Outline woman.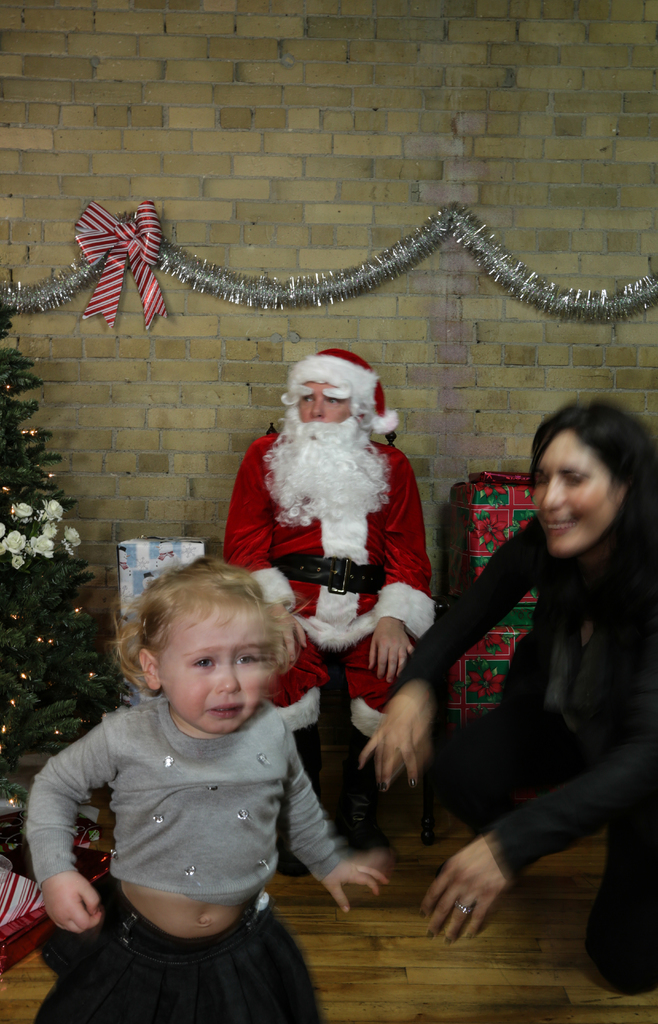
Outline: region(426, 383, 652, 968).
